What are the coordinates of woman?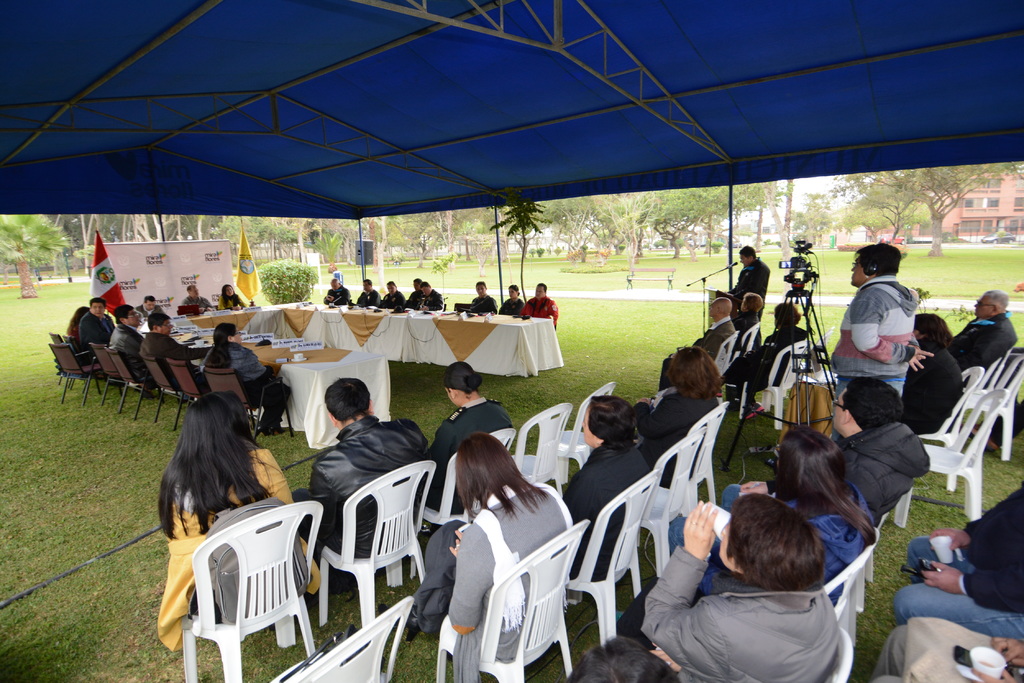
detection(497, 284, 527, 313).
